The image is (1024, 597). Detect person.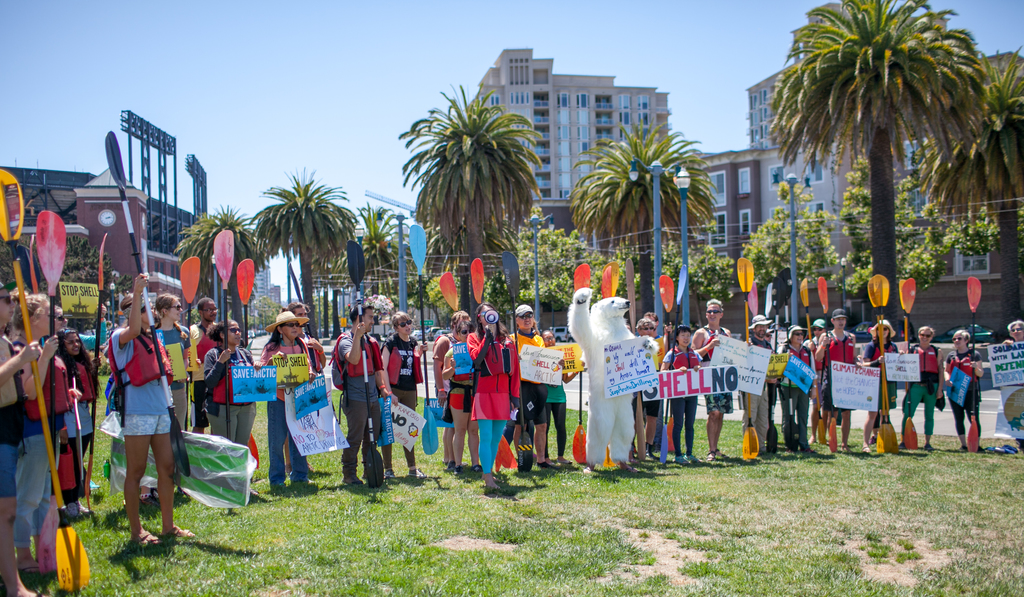
Detection: crop(743, 315, 772, 452).
